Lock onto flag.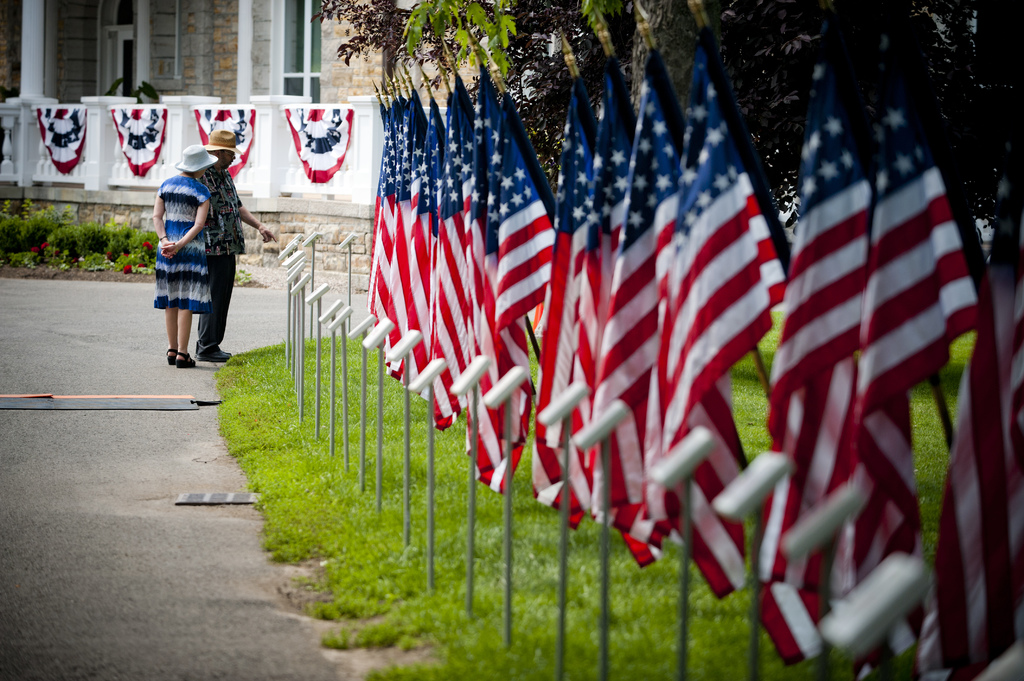
Locked: rect(836, 19, 977, 657).
